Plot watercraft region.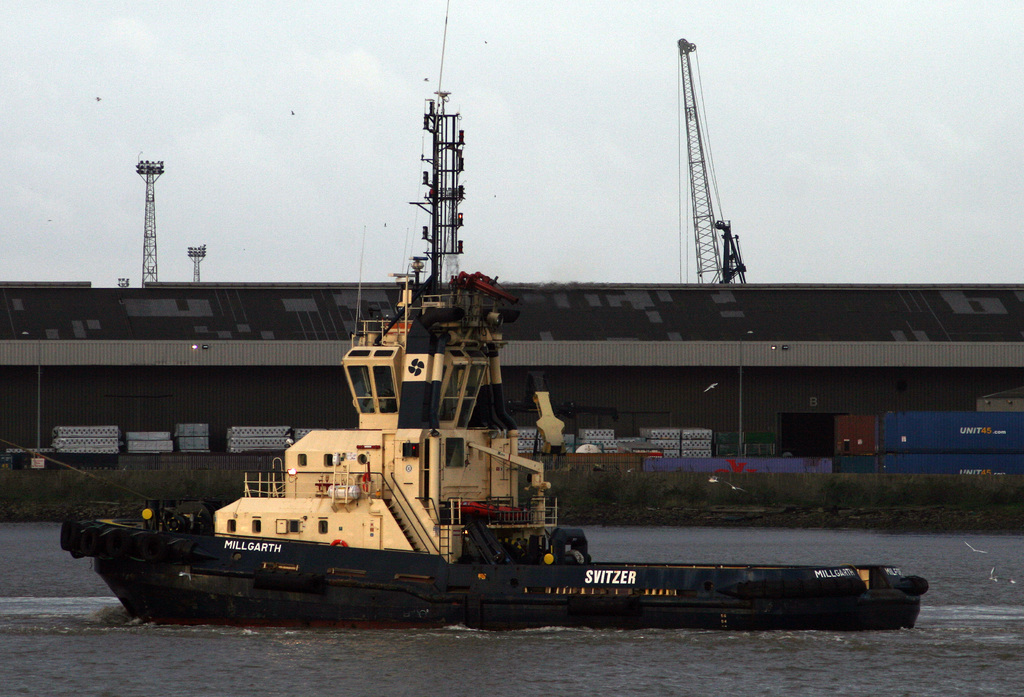
Plotted at <box>57,81,938,637</box>.
